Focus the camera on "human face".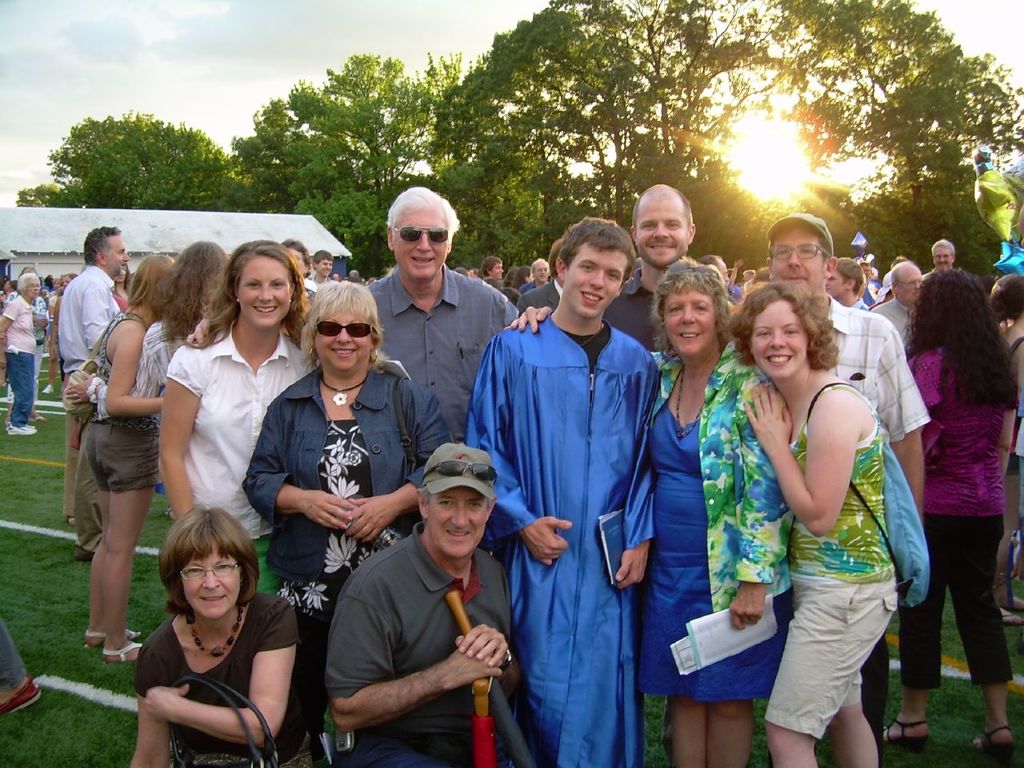
Focus region: [665, 286, 715, 356].
